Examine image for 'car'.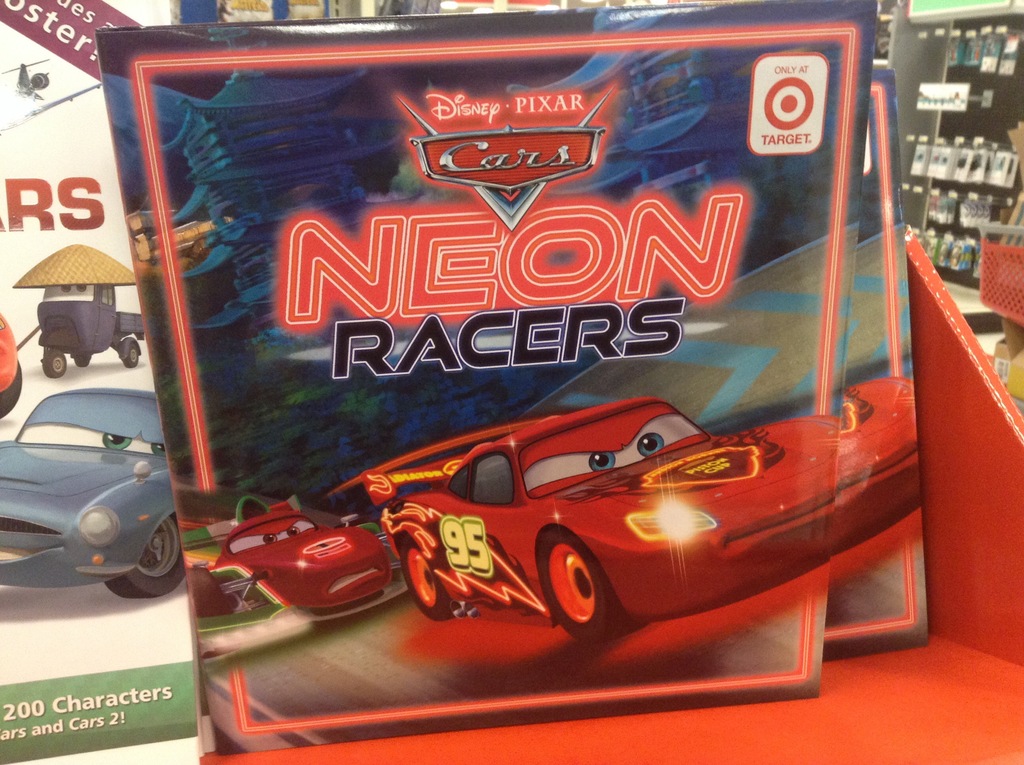
Examination result: (left=0, top=385, right=188, bottom=597).
